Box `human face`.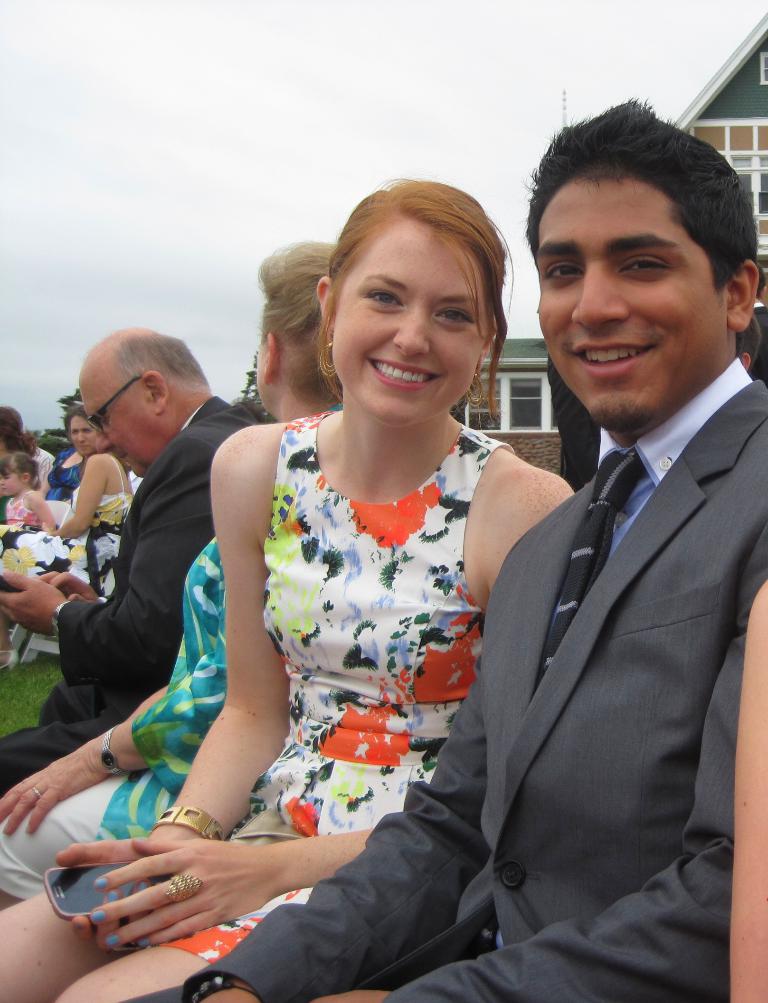
(332,224,481,431).
